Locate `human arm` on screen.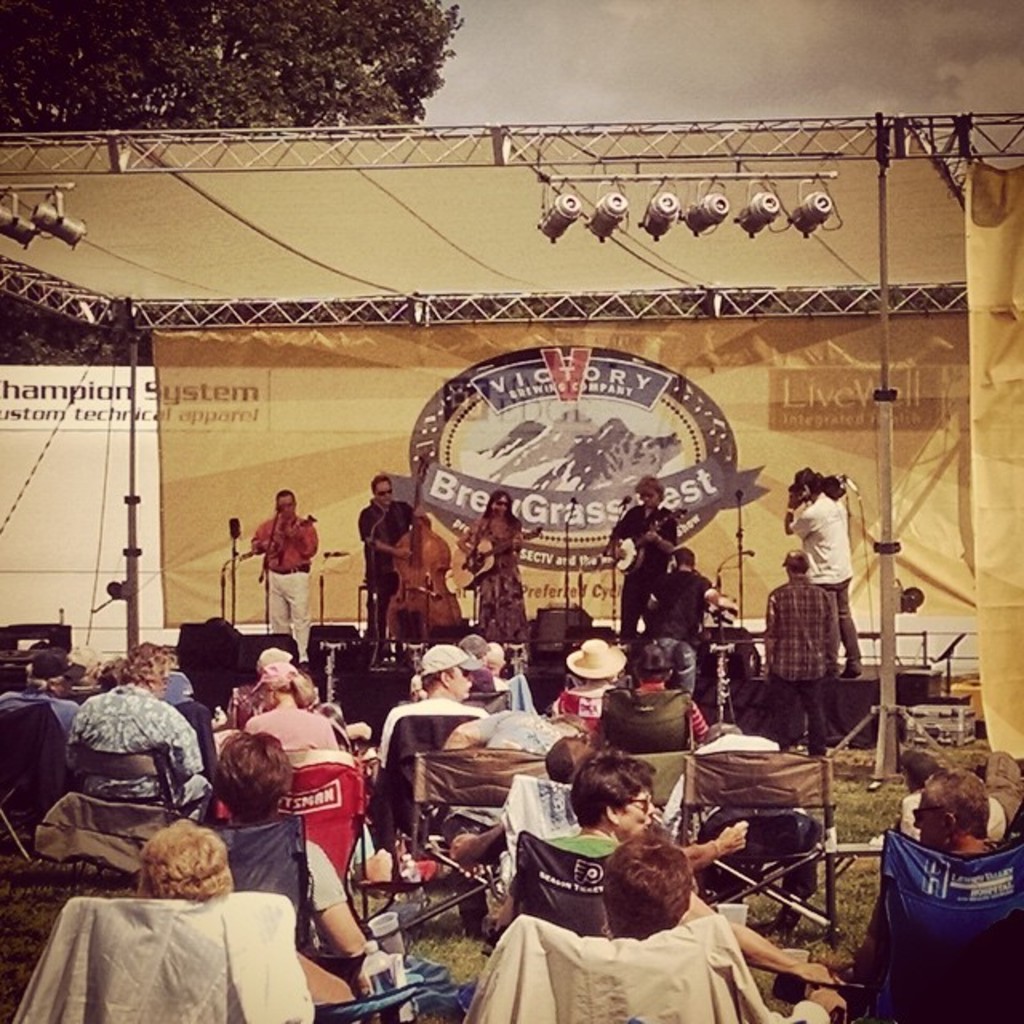
On screen at [683, 896, 851, 997].
